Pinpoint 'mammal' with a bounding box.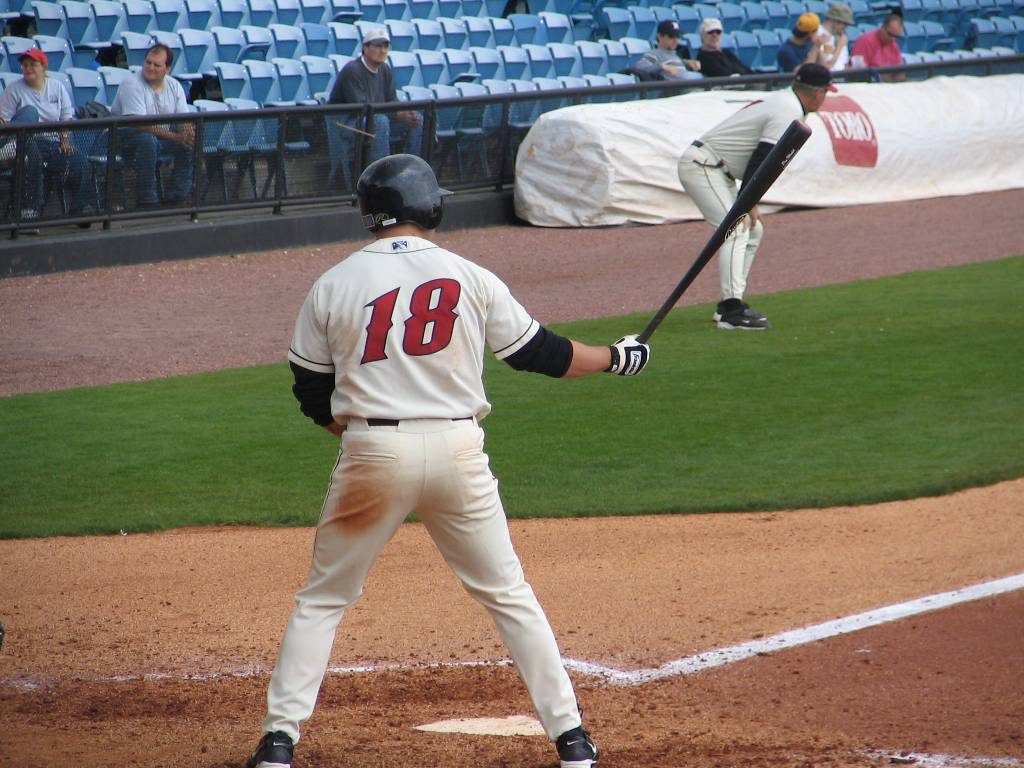
pyautogui.locateOnScreen(703, 19, 753, 84).
